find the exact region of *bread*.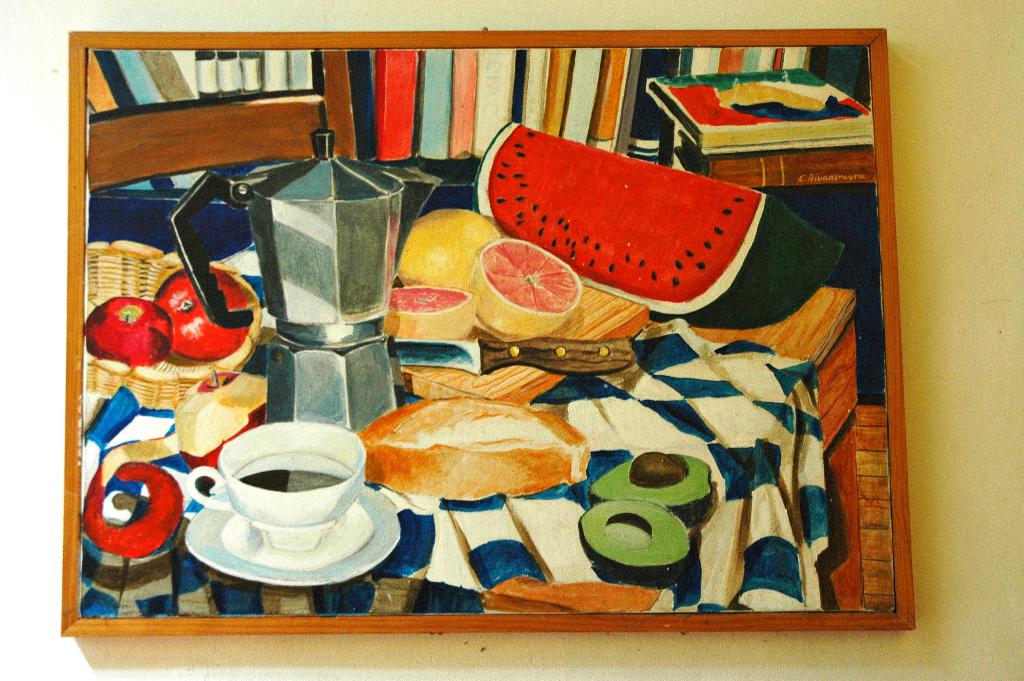
Exact region: Rect(350, 397, 600, 511).
